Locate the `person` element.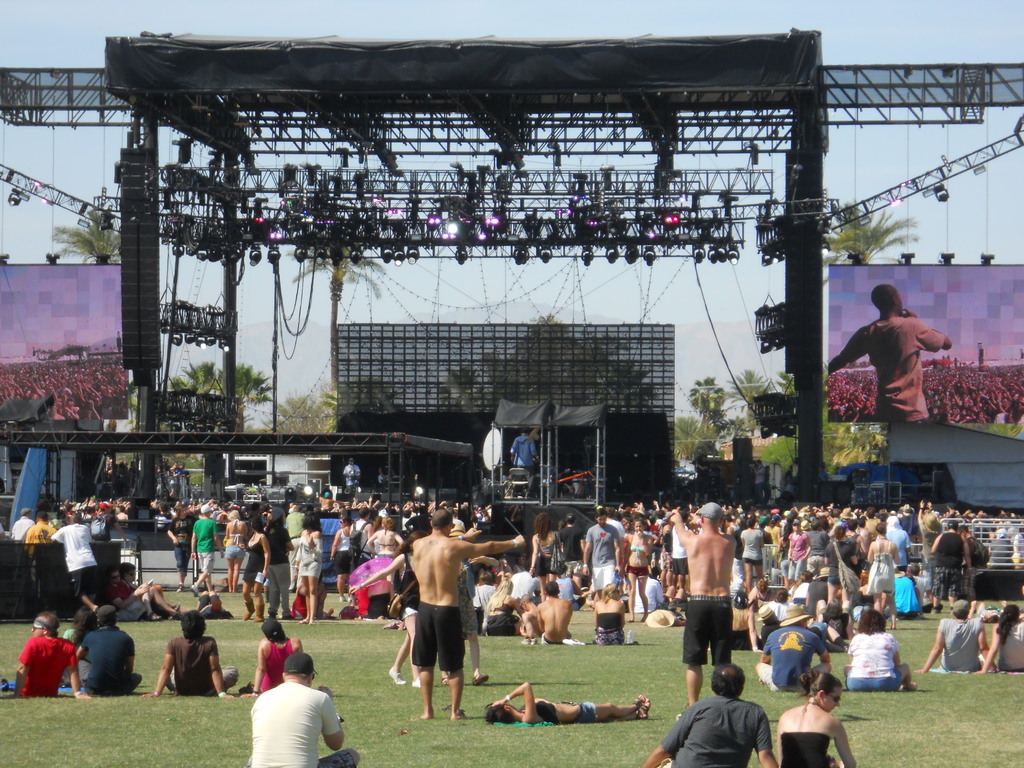
Element bbox: detection(178, 462, 189, 497).
